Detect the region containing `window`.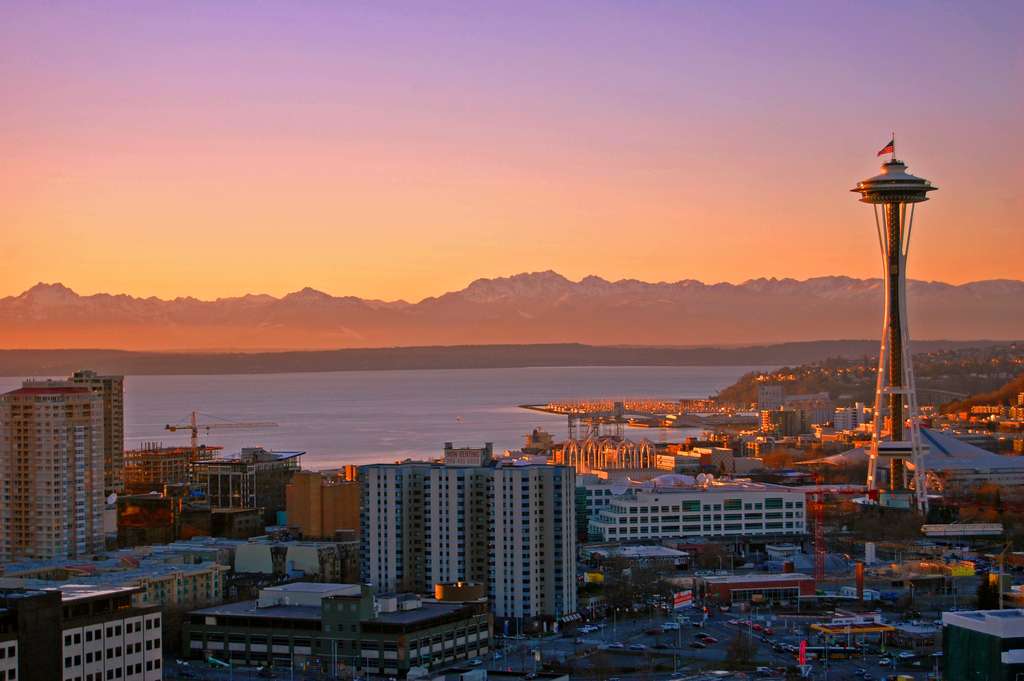
left=627, top=506, right=639, bottom=513.
